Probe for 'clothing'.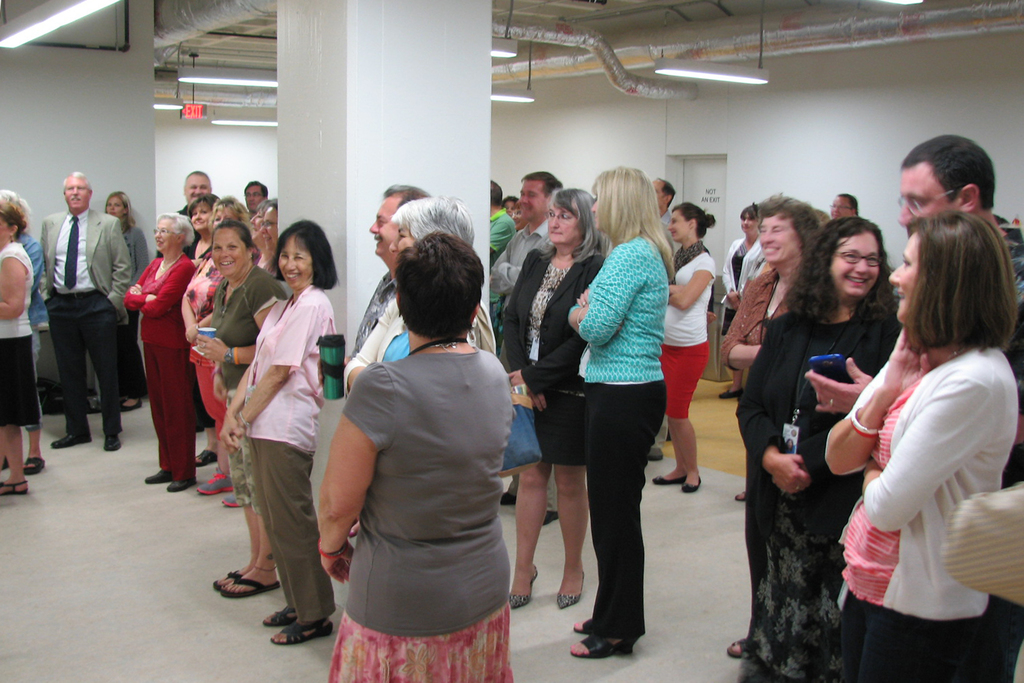
Probe result: bbox=(566, 228, 669, 625).
